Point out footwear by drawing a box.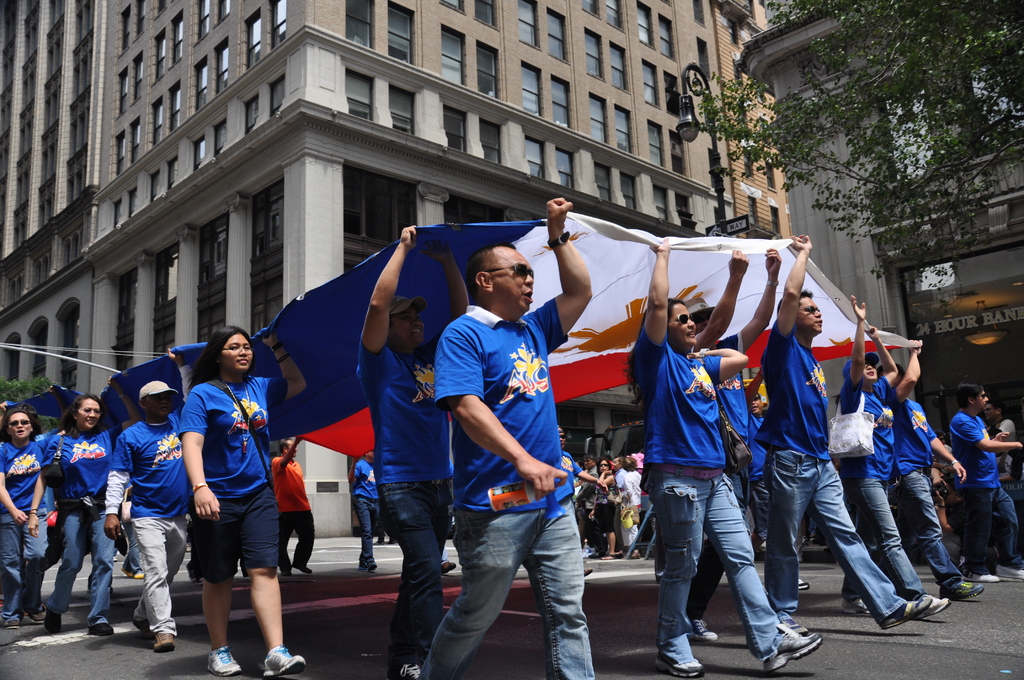
[262, 649, 307, 679].
